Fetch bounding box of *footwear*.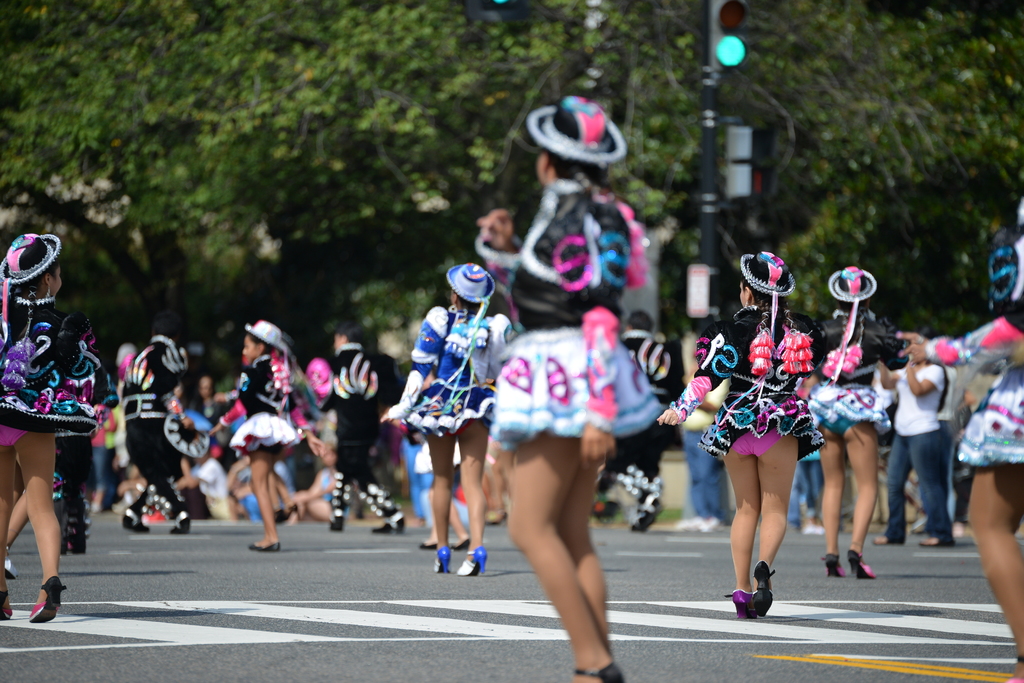
Bbox: bbox=[250, 542, 282, 556].
